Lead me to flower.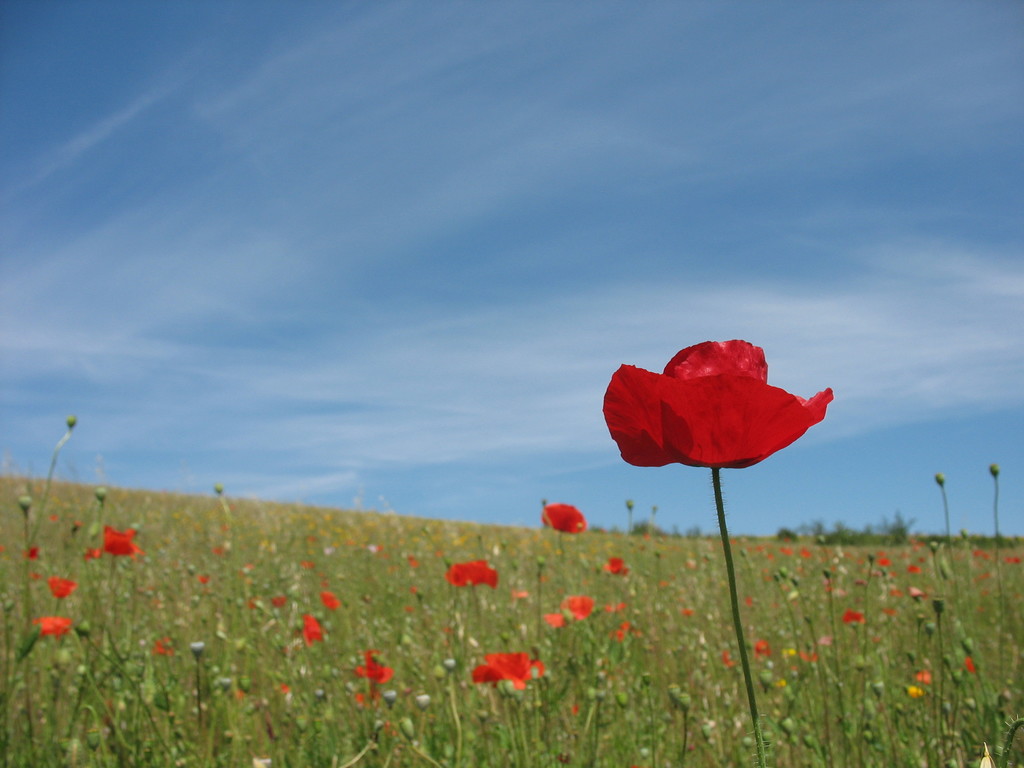
Lead to (359,647,391,688).
